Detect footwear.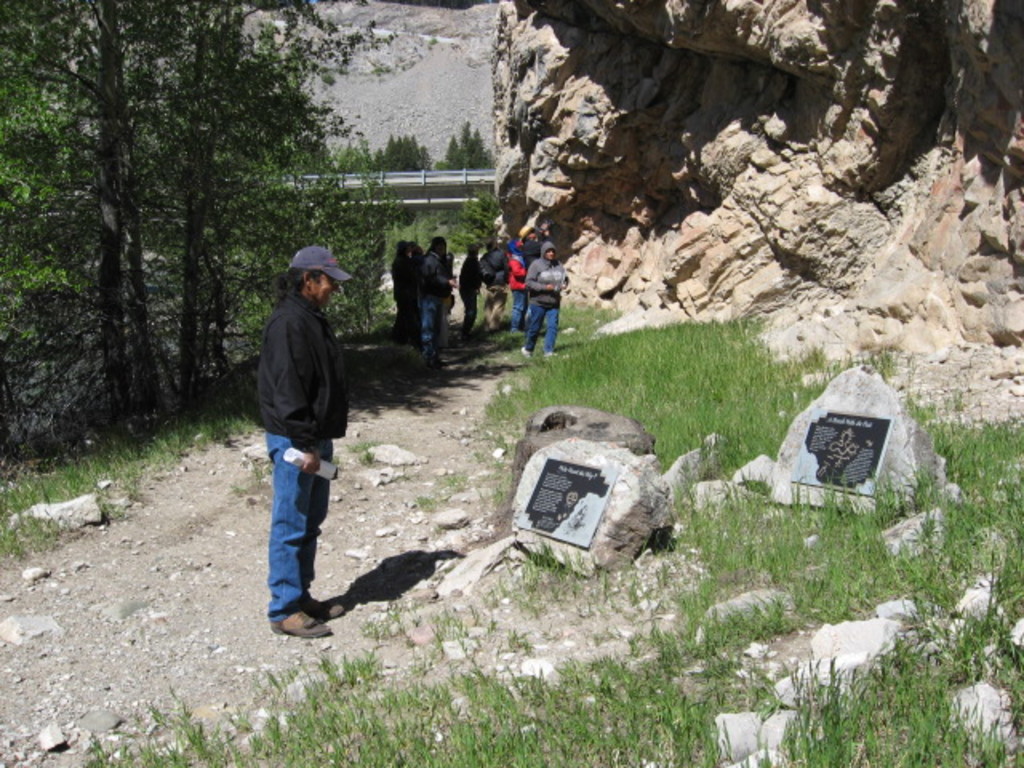
Detected at [left=517, top=344, right=531, bottom=362].
